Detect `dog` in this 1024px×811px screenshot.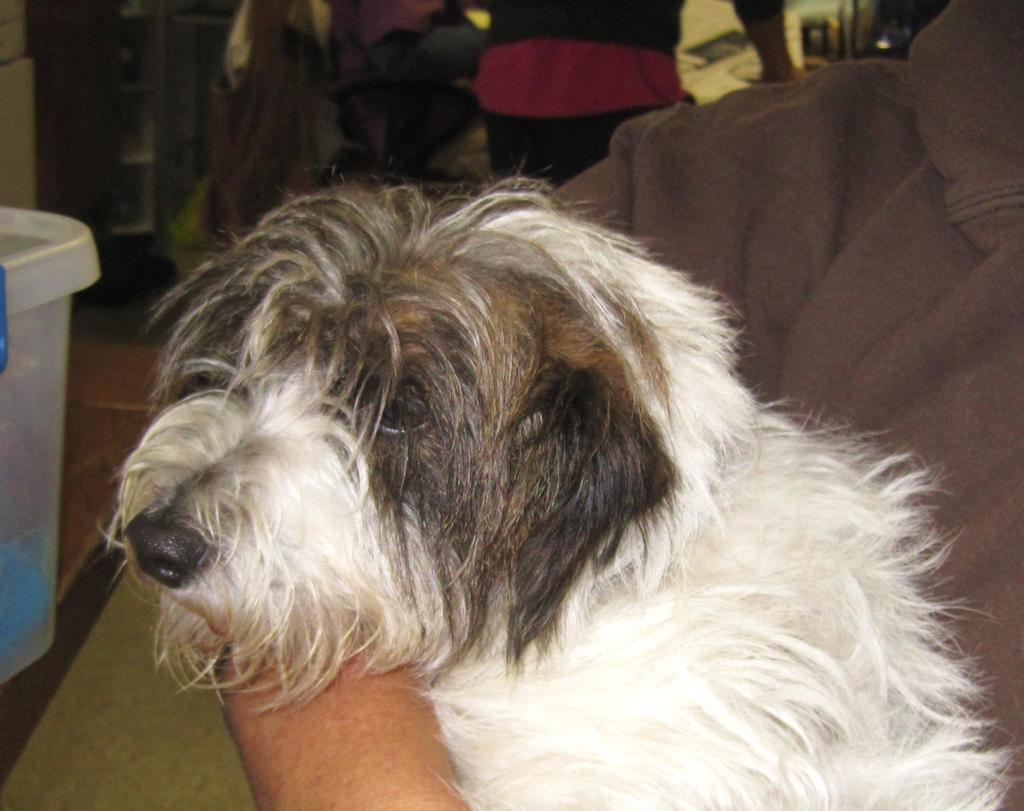
Detection: bbox=[97, 157, 1023, 810].
